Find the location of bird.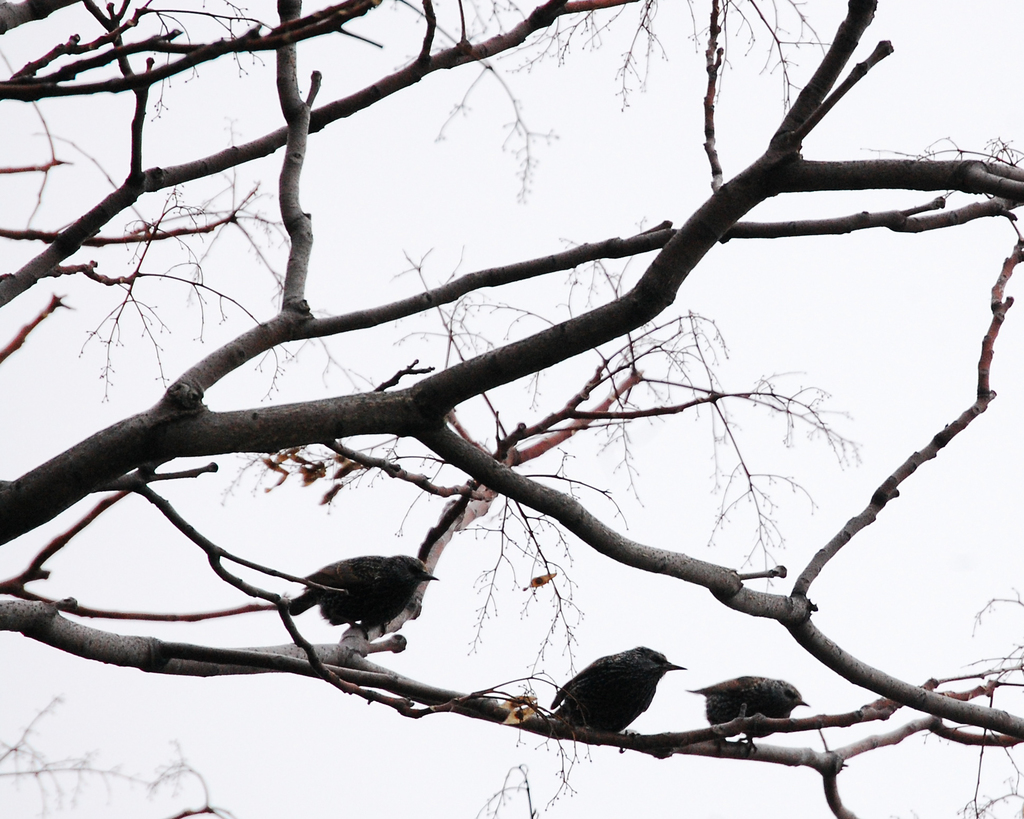
Location: l=279, t=553, r=442, b=664.
